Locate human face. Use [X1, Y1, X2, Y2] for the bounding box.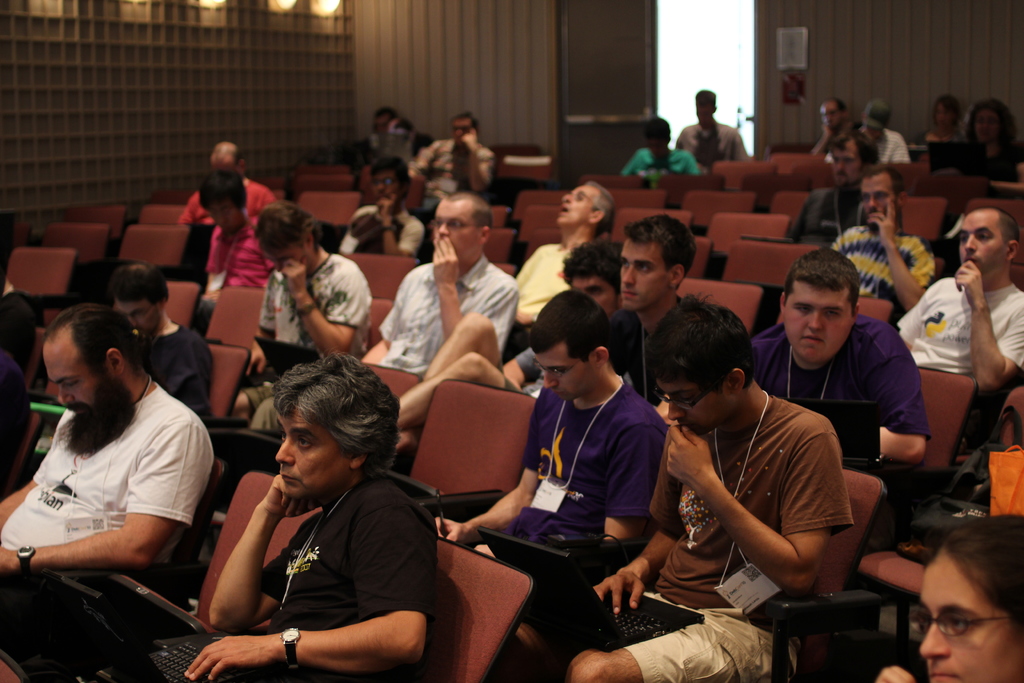
[40, 336, 105, 418].
